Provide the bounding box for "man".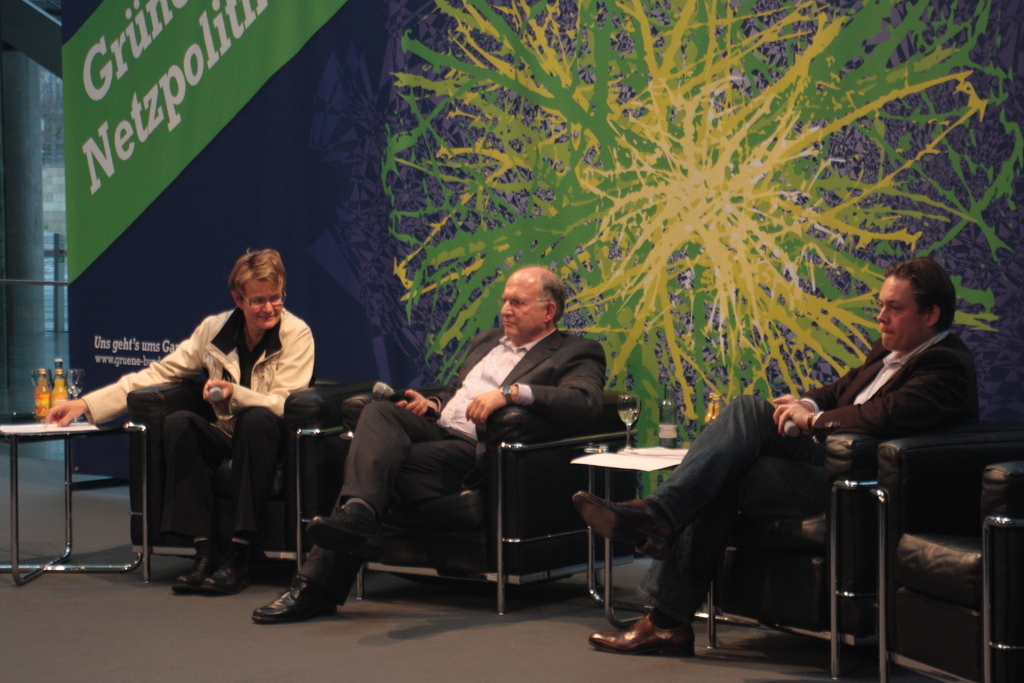
<bbox>246, 263, 614, 630</bbox>.
